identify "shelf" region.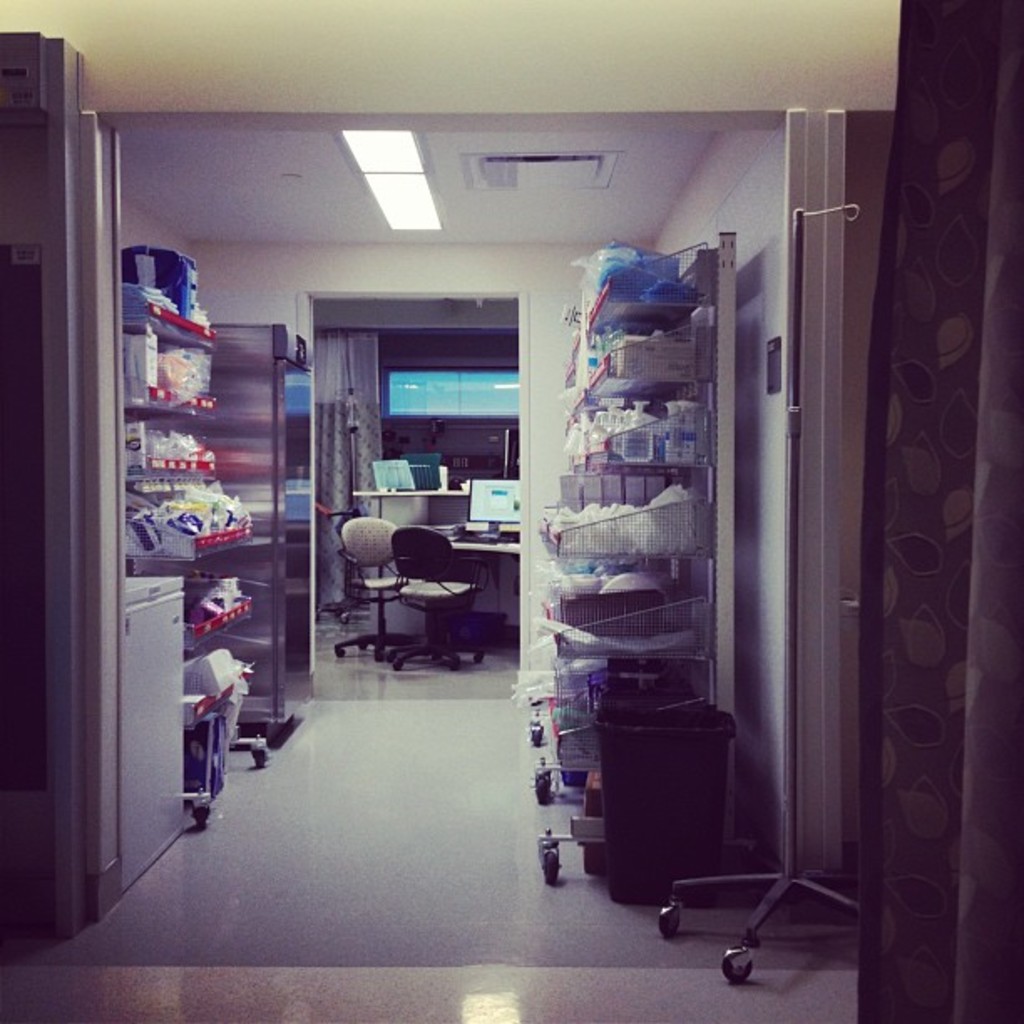
Region: (left=119, top=294, right=279, bottom=718).
